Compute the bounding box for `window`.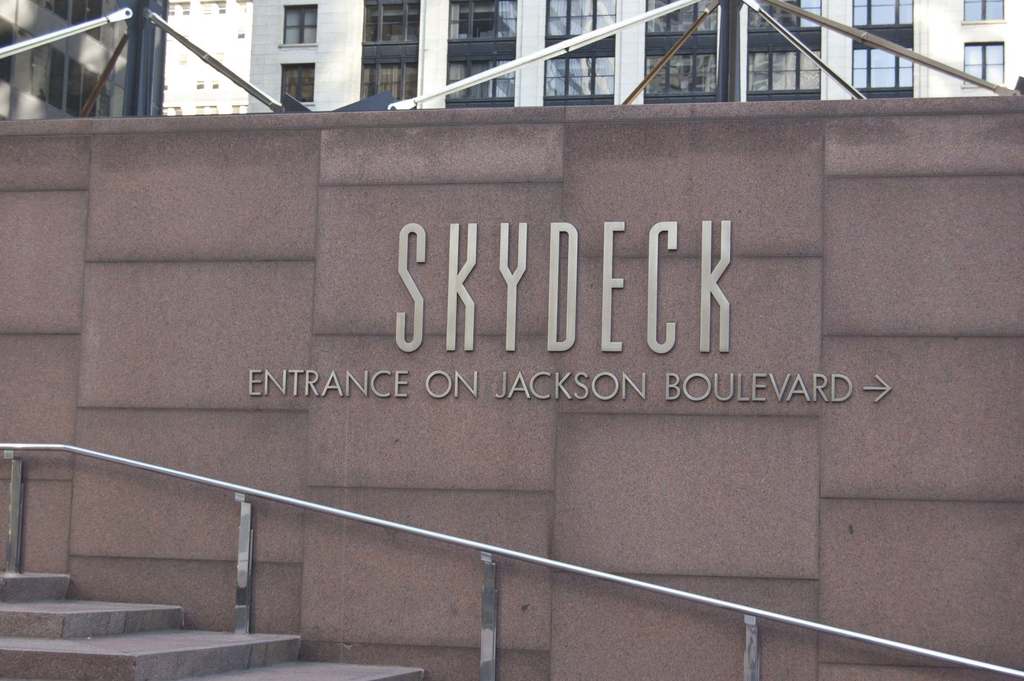
(170,2,187,17).
